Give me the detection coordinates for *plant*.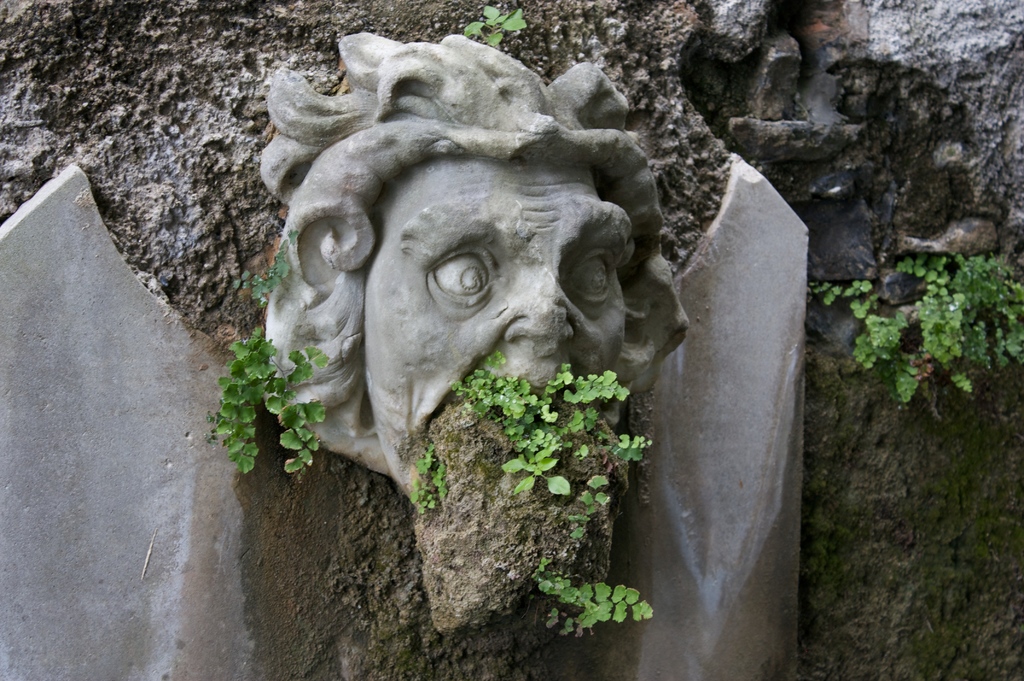
[808, 251, 1023, 411].
